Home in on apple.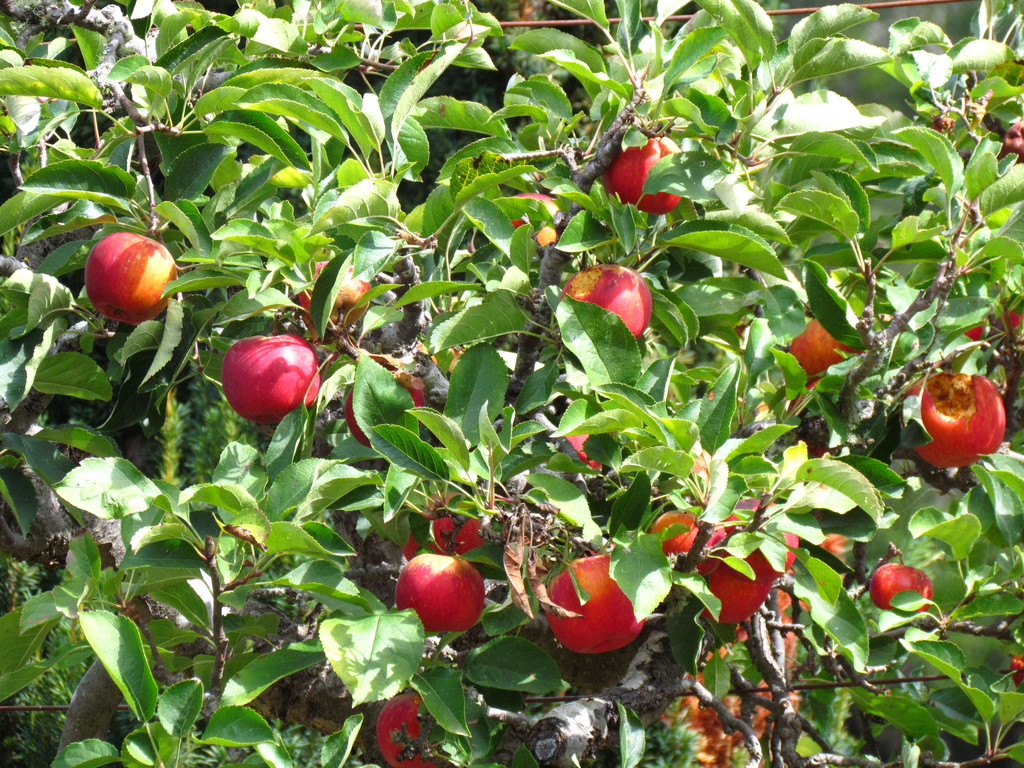
Homed in at bbox(540, 555, 642, 659).
